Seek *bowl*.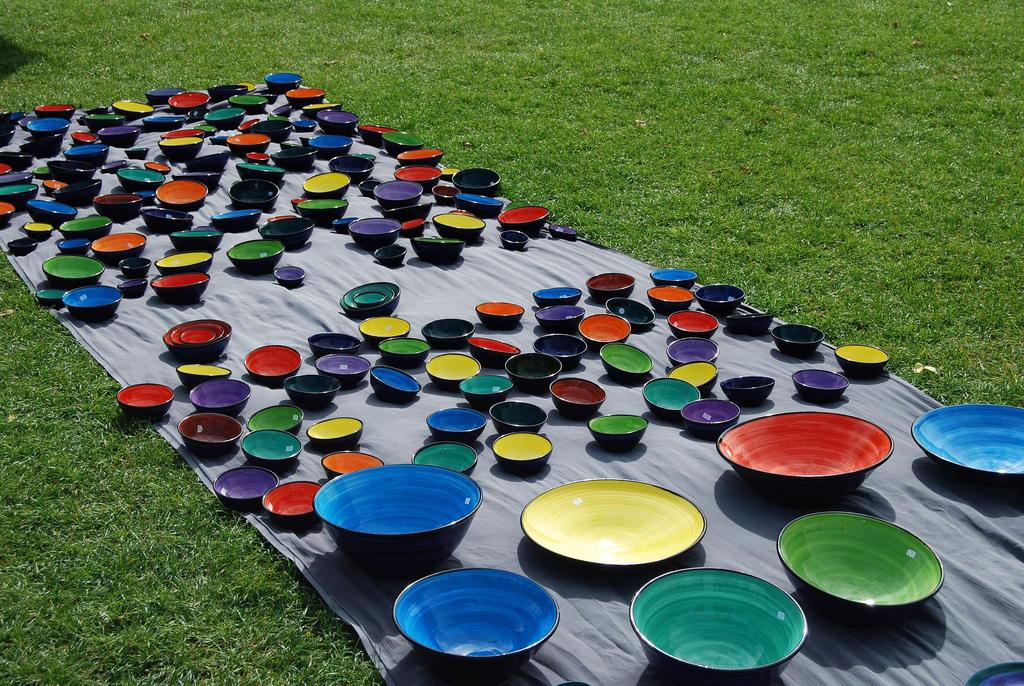
bbox=(341, 282, 400, 320).
